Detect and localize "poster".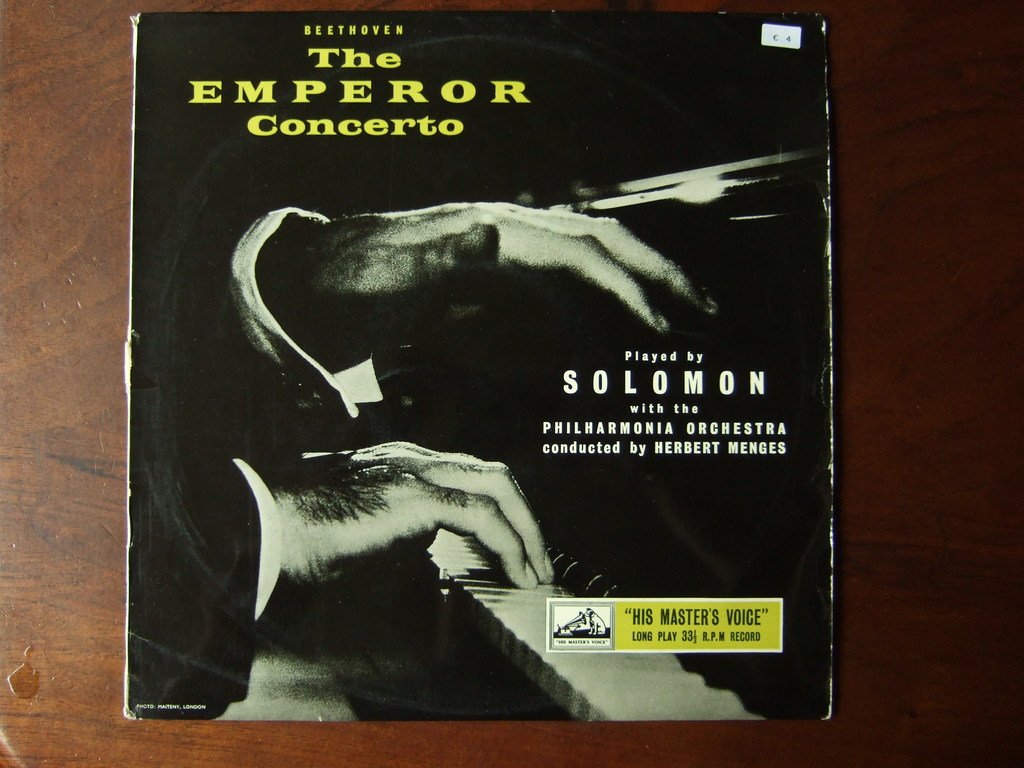
Localized at {"x1": 124, "y1": 10, "x2": 835, "y2": 723}.
